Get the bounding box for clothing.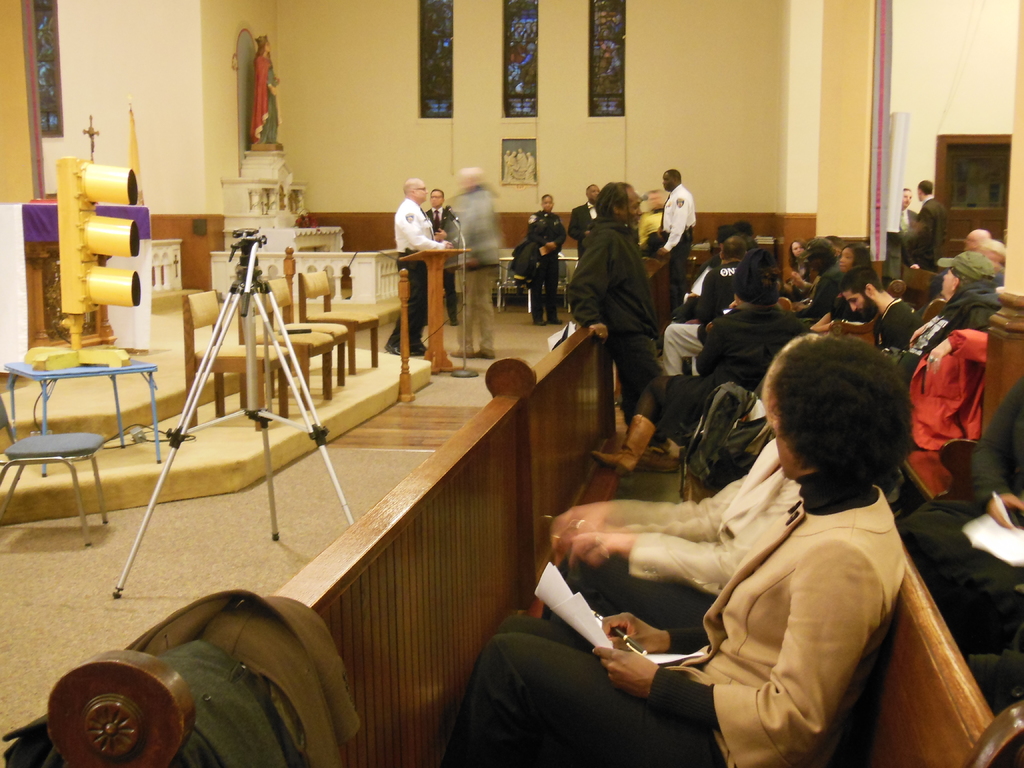
box(645, 301, 799, 442).
